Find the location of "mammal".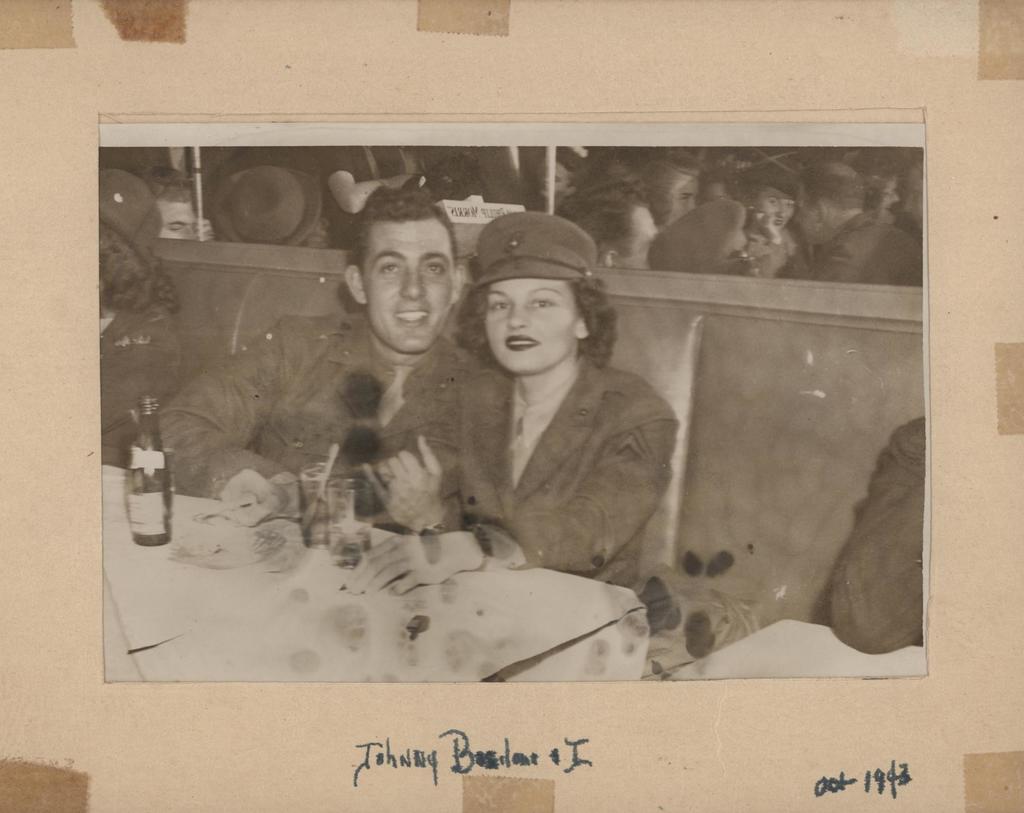
Location: box=[134, 187, 477, 535].
